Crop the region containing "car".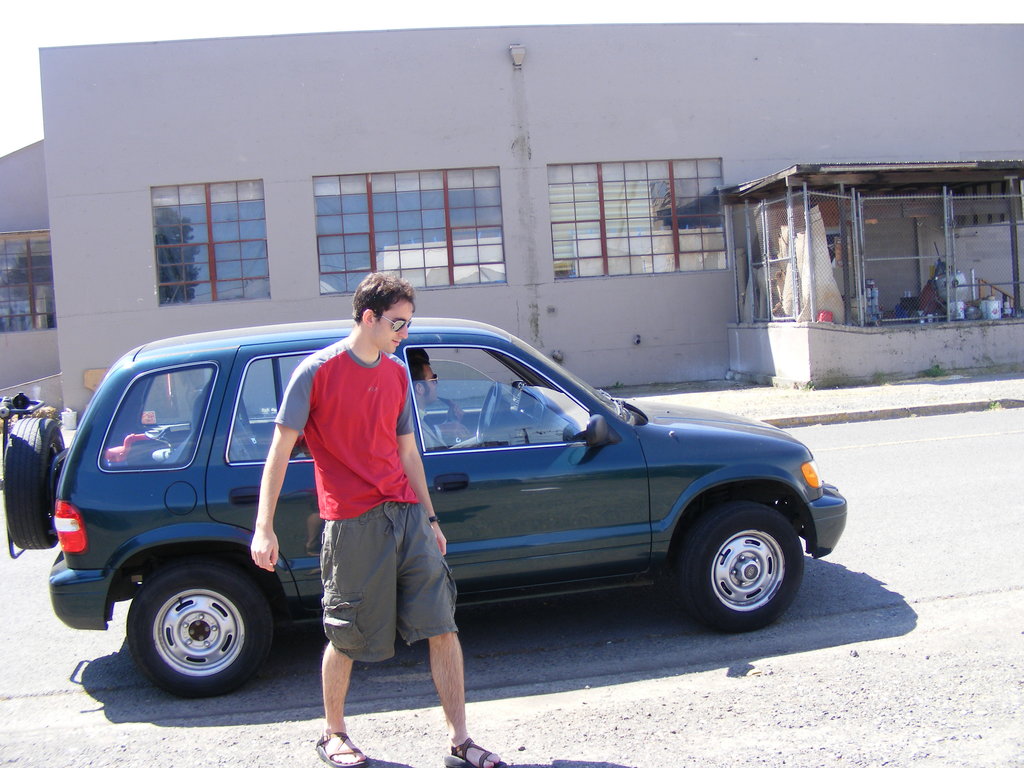
Crop region: [51, 318, 850, 696].
